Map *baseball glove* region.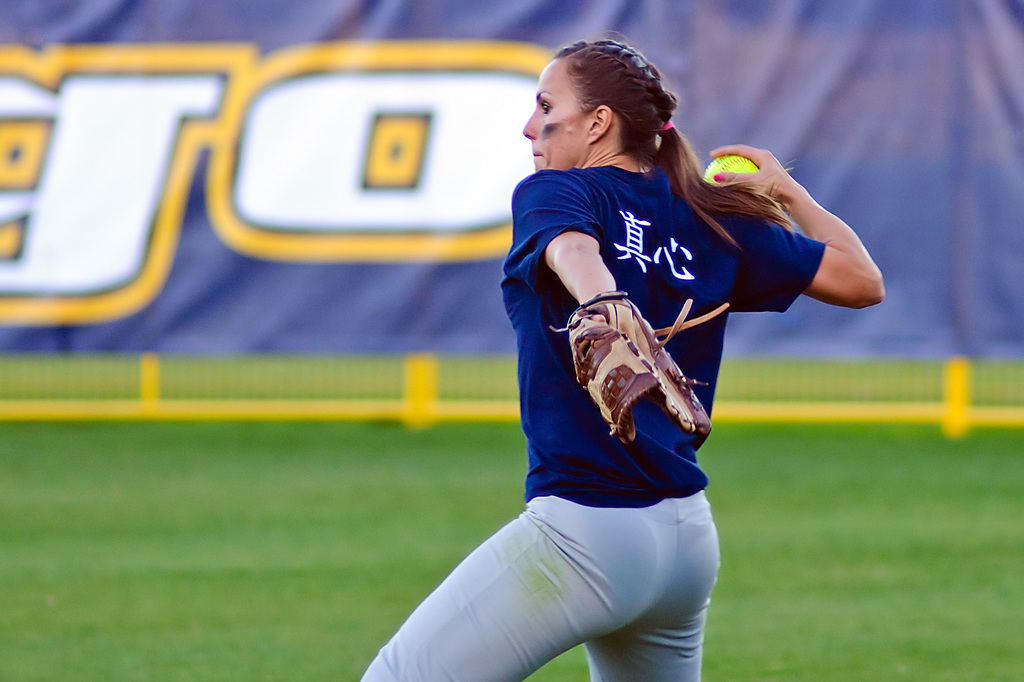
Mapped to region(547, 287, 732, 440).
